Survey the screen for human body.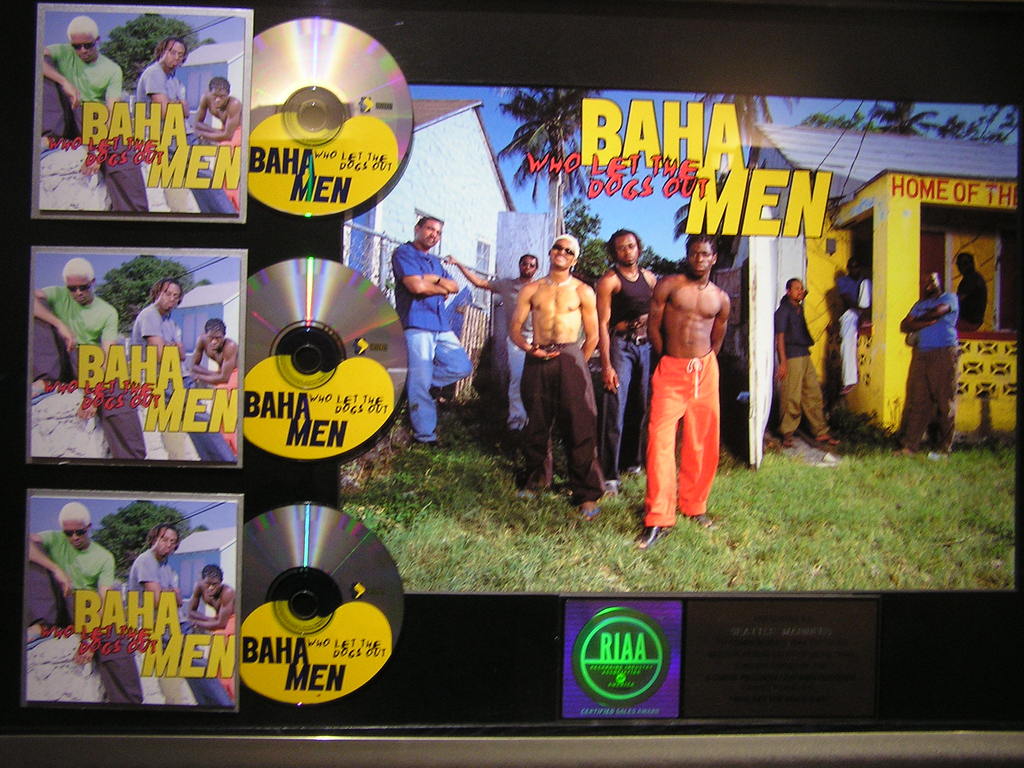
Survey found: crop(190, 565, 232, 691).
